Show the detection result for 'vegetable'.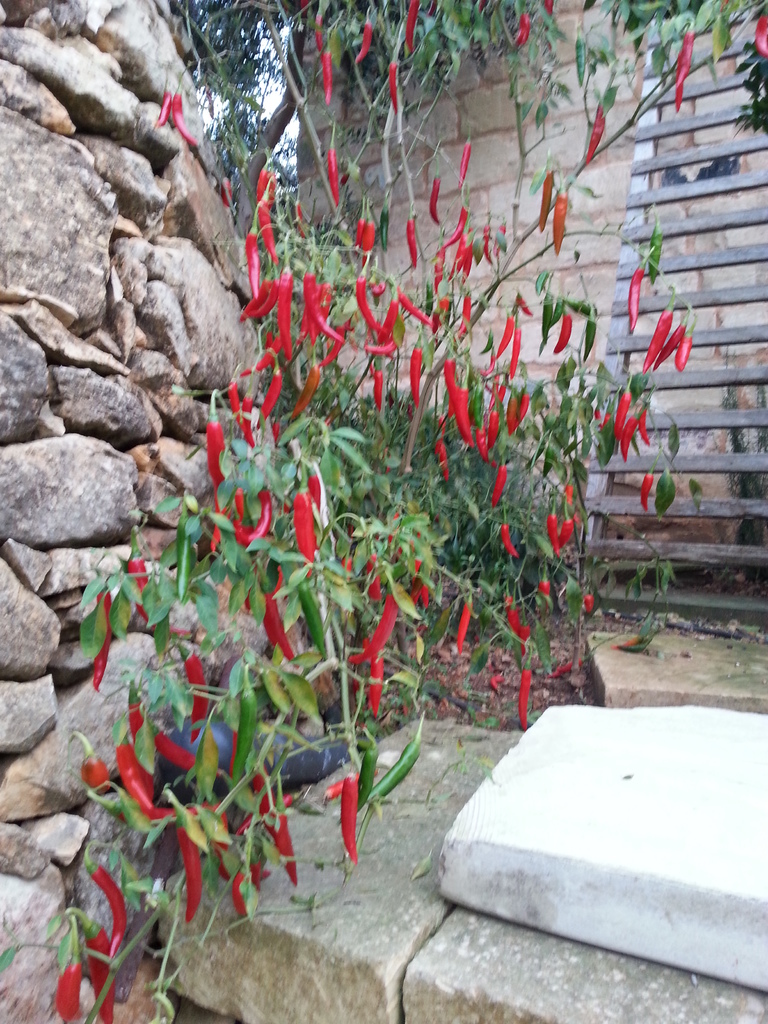
174/90/202/148.
